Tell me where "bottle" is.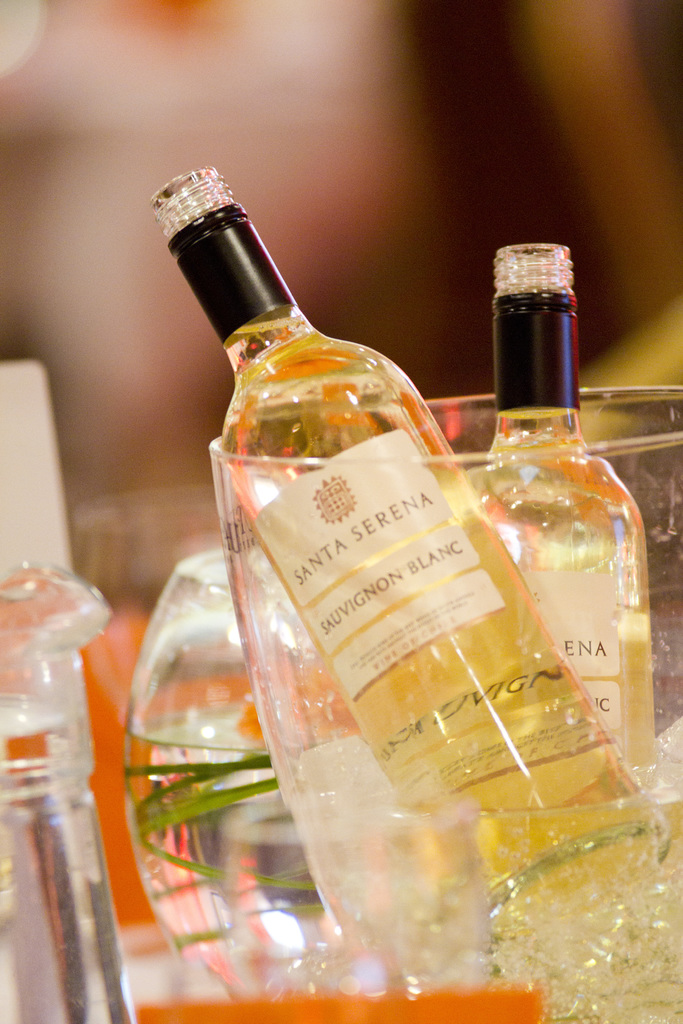
"bottle" is at 473,230,661,799.
